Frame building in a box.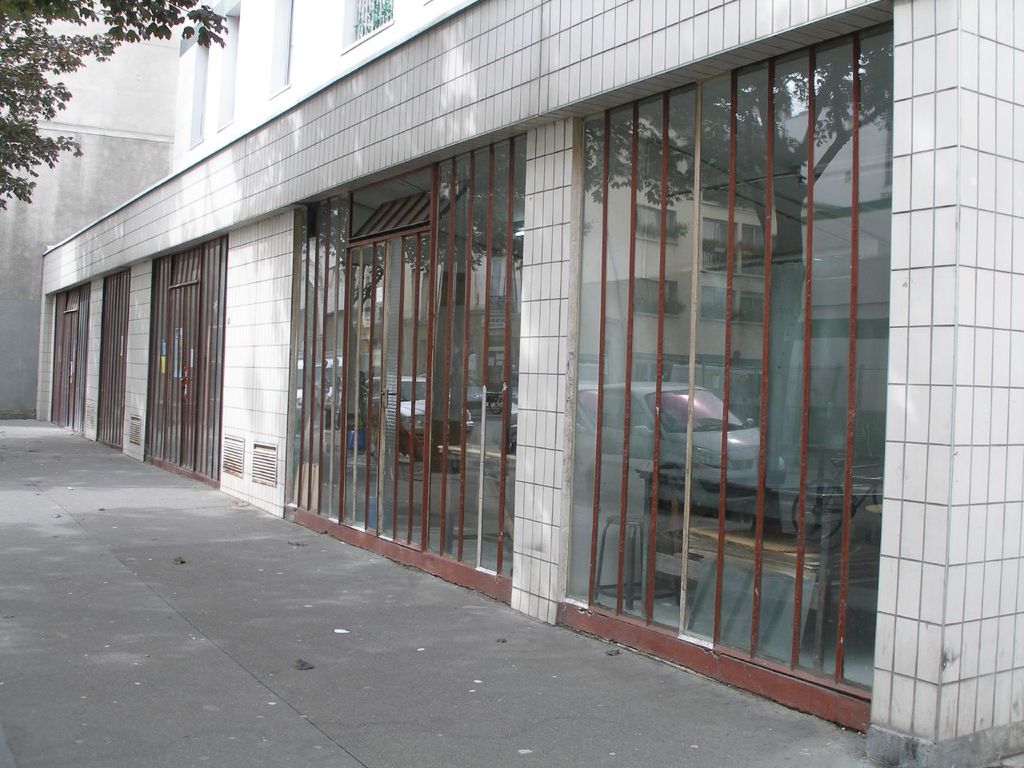
locate(0, 0, 1023, 767).
